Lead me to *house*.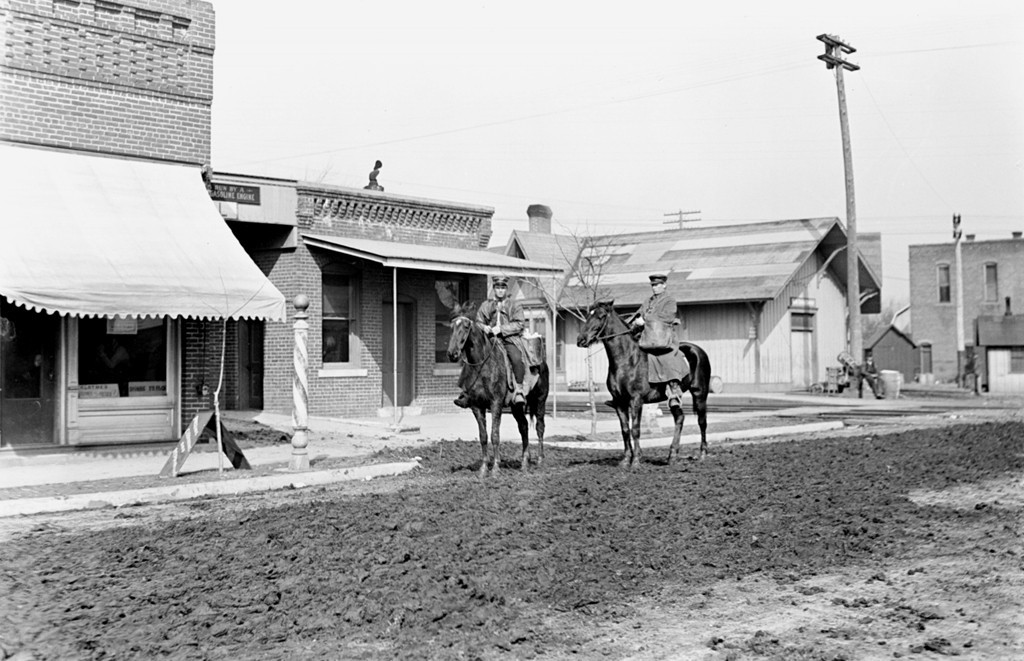
Lead to bbox=(893, 225, 1023, 390).
